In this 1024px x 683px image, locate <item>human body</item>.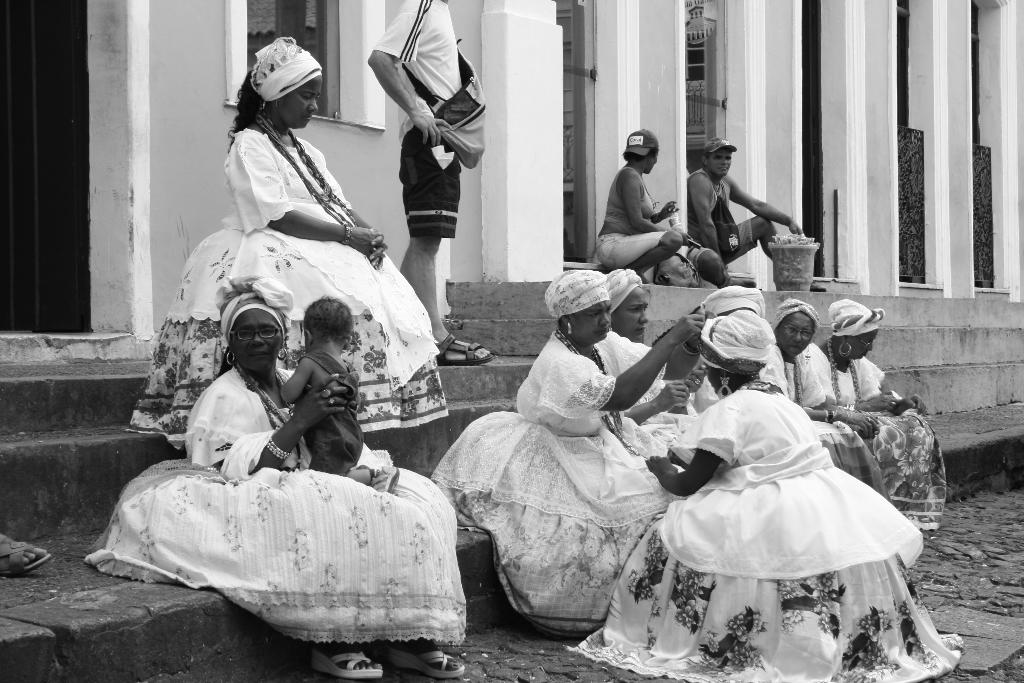
Bounding box: 0 523 48 577.
